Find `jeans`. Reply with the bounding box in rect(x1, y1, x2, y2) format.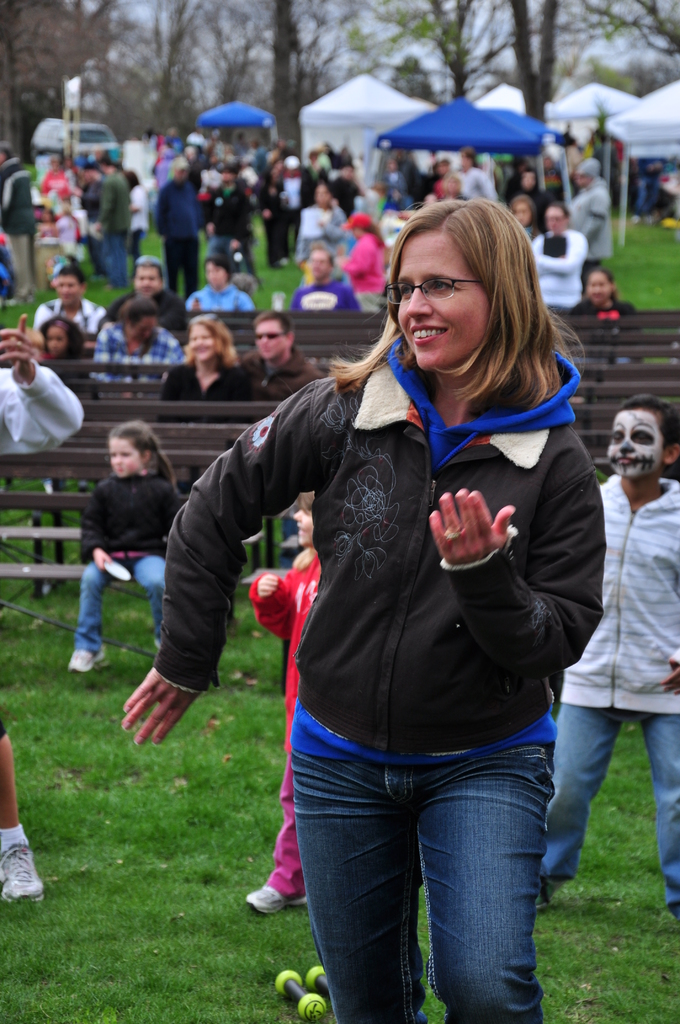
rect(70, 552, 166, 655).
